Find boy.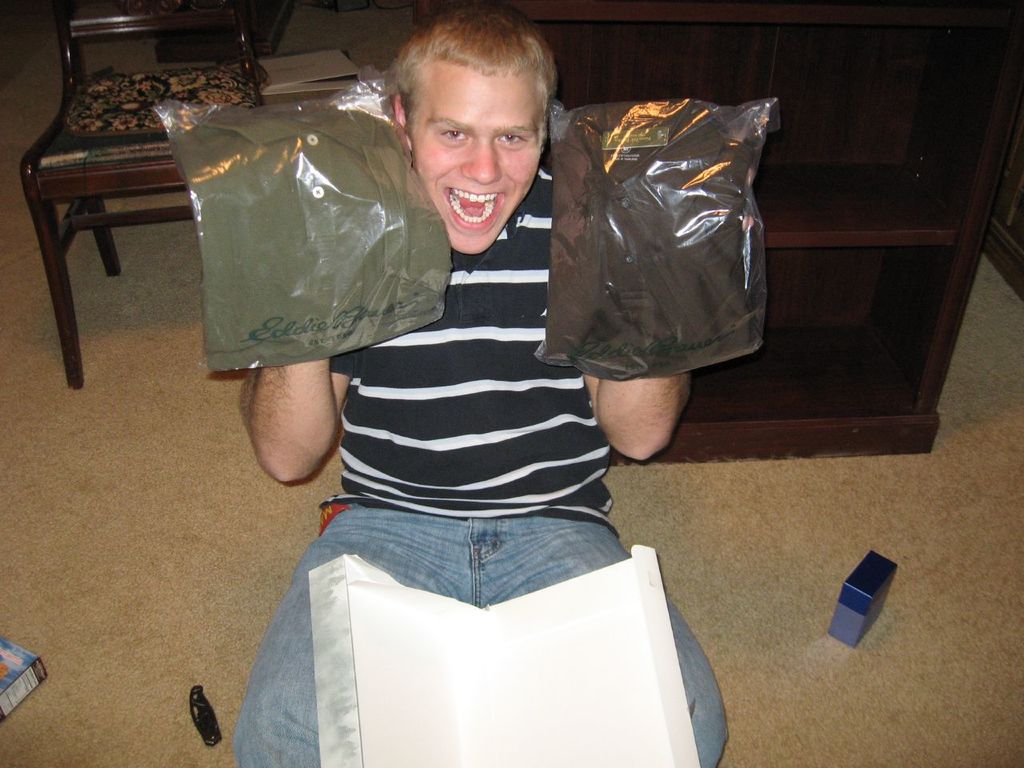
x1=252, y1=168, x2=679, y2=675.
